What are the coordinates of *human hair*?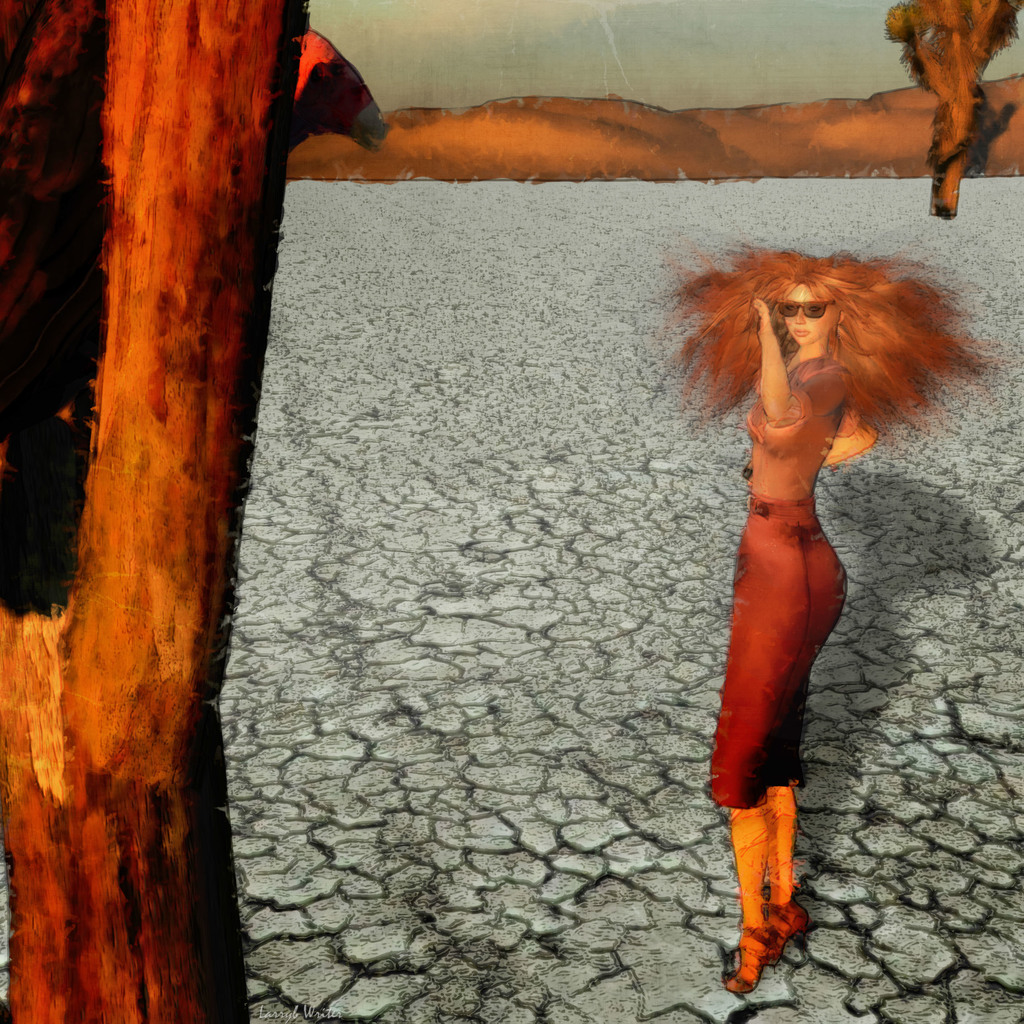
[left=646, top=238, right=986, bottom=447].
